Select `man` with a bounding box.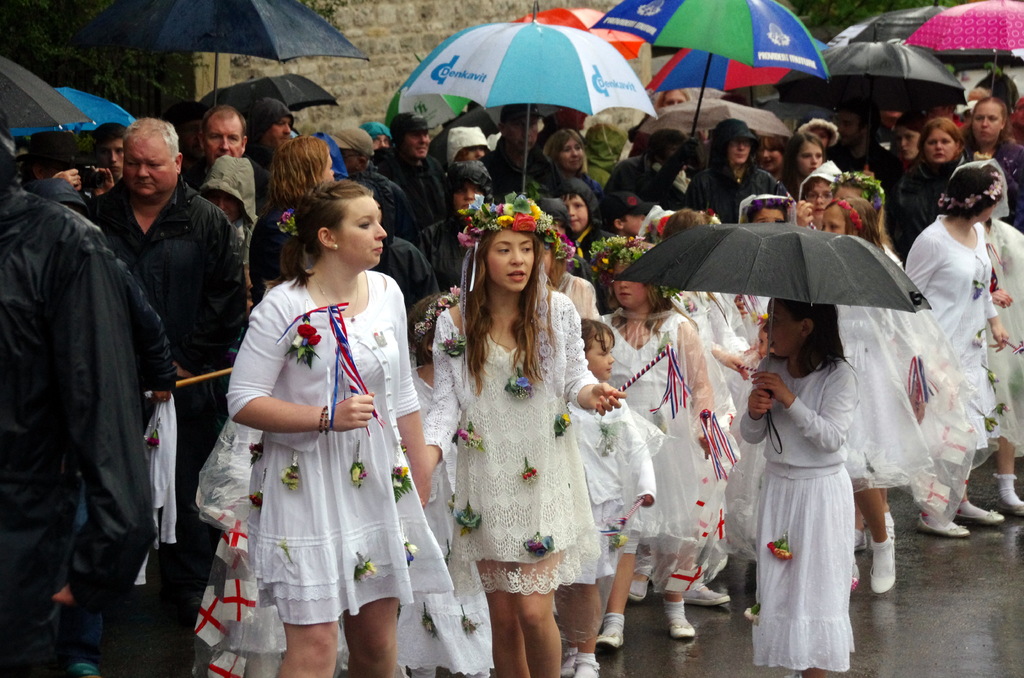
(left=5, top=125, right=116, bottom=209).
